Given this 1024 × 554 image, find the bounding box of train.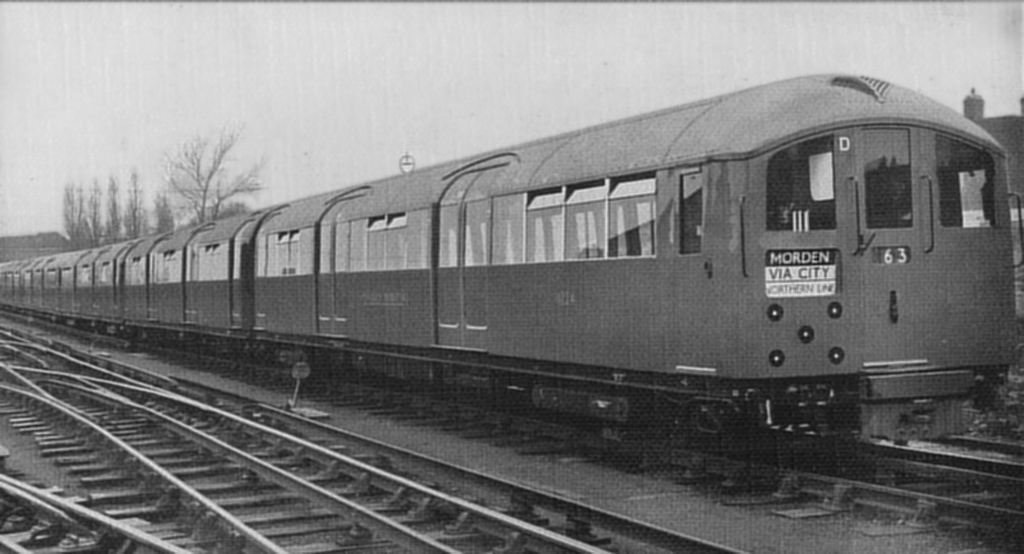
<box>0,69,1016,469</box>.
